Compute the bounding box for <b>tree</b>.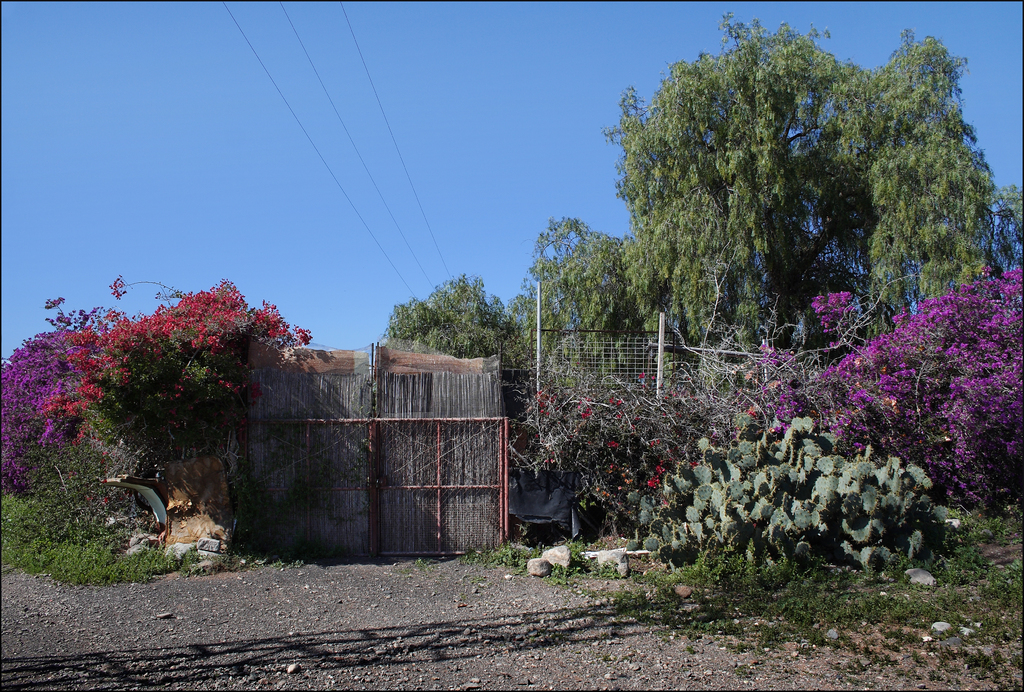
box(600, 14, 1001, 406).
